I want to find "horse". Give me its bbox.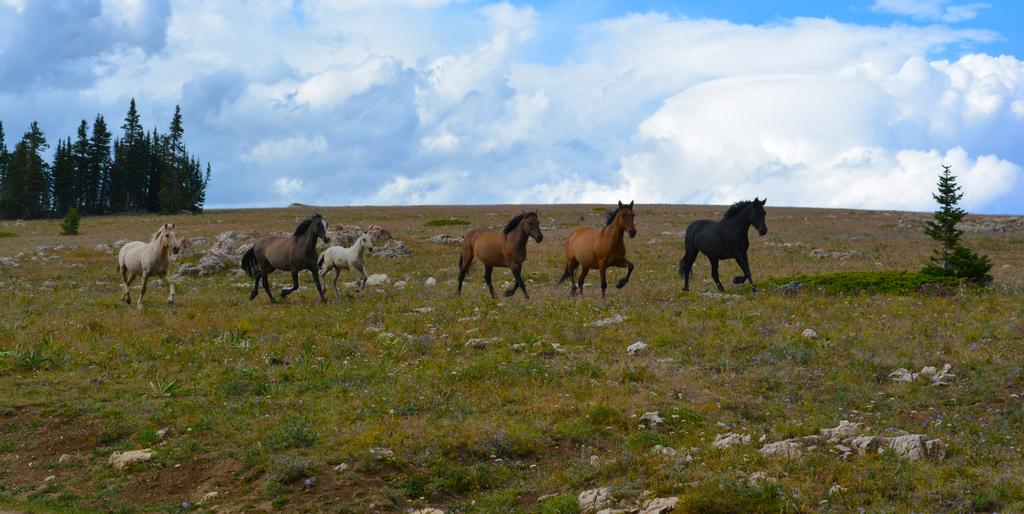
l=563, t=199, r=640, b=300.
